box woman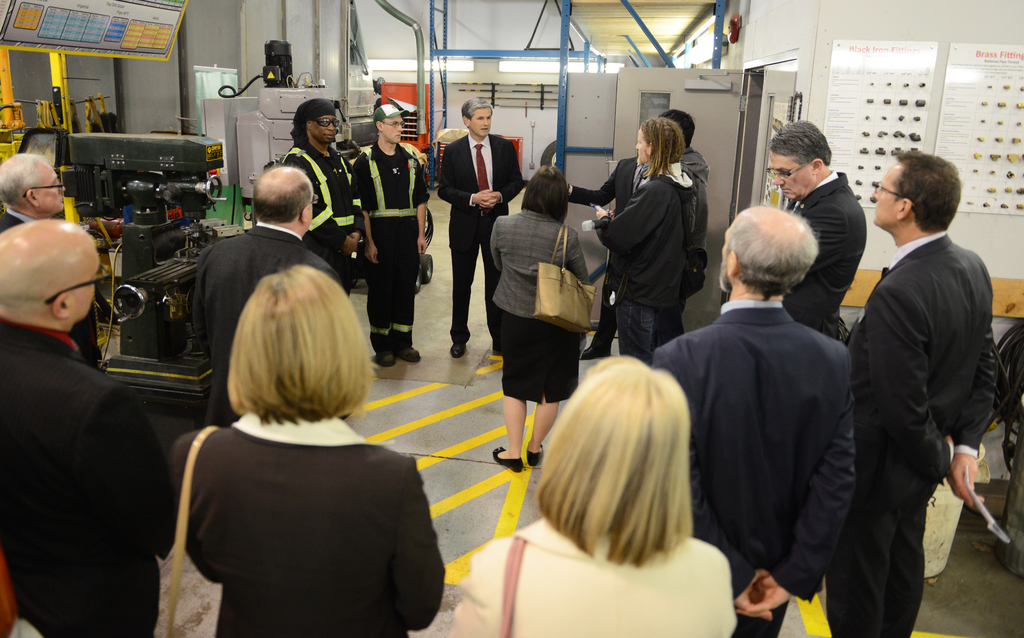
bbox(488, 165, 593, 475)
